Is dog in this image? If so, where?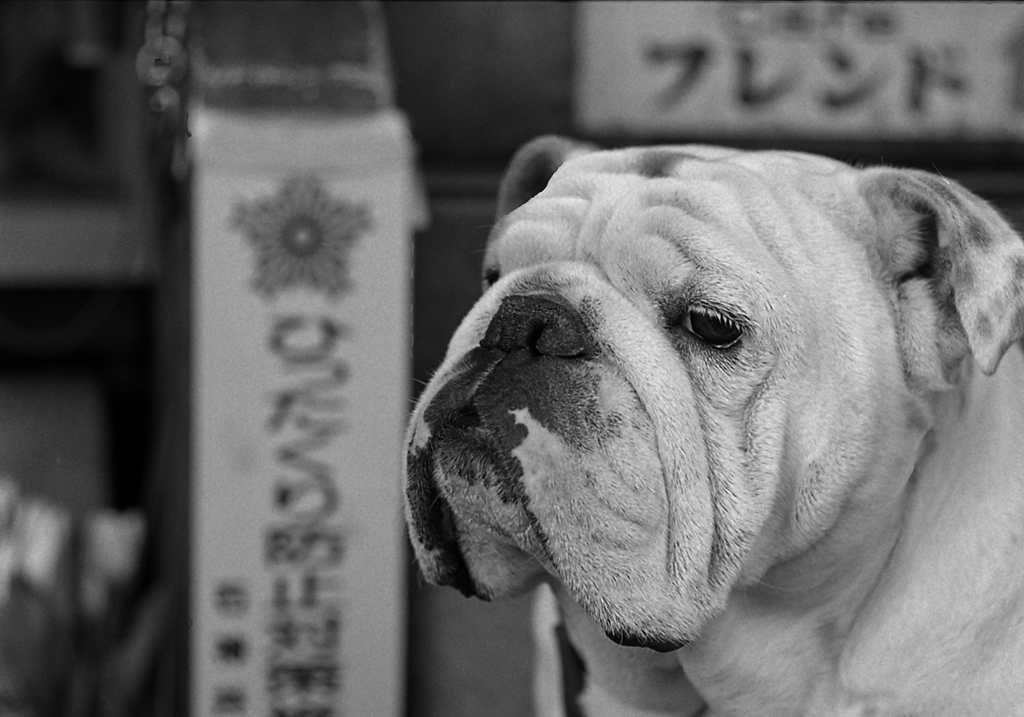
Yes, at (x1=397, y1=136, x2=1023, y2=716).
